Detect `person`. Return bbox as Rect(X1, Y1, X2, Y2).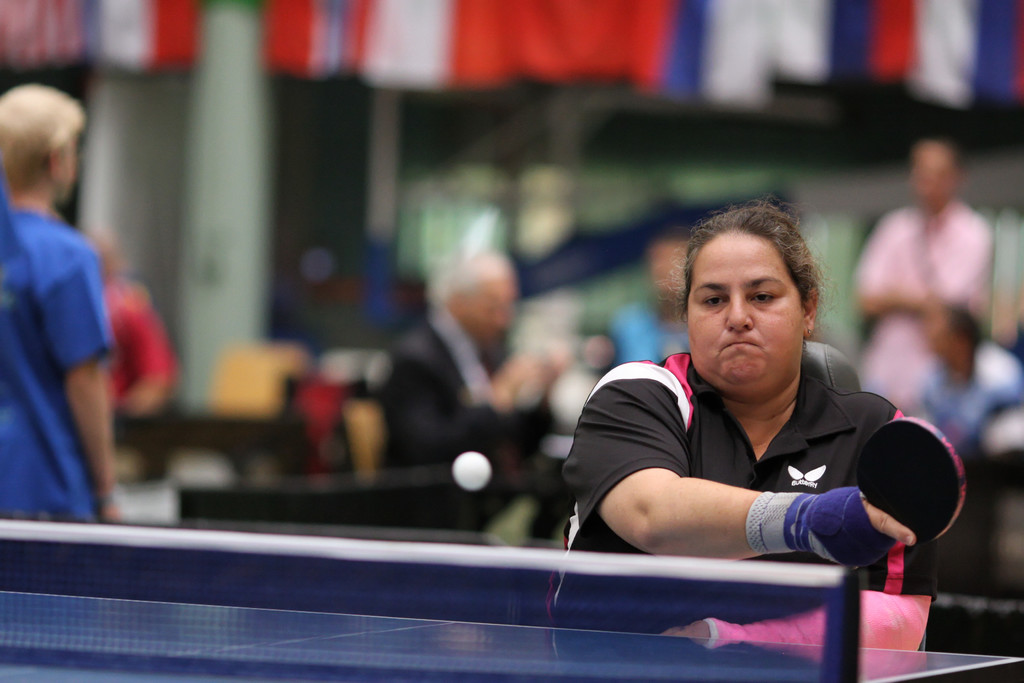
Rect(605, 236, 716, 373).
